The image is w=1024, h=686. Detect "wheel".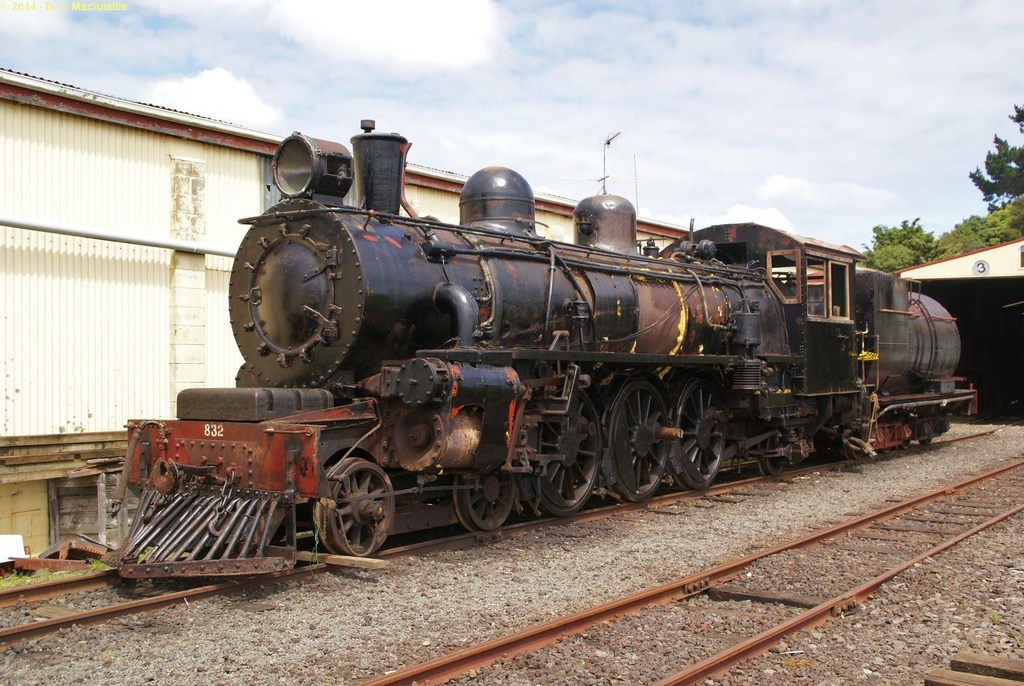
Detection: [756,430,793,480].
